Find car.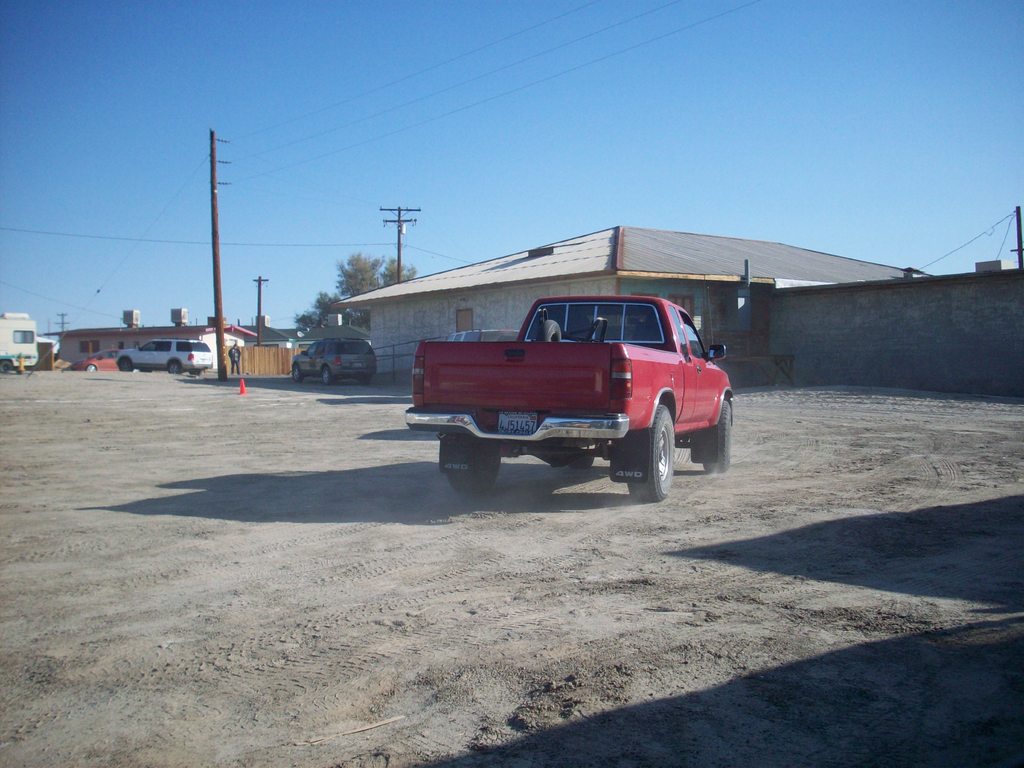
box(291, 335, 374, 385).
